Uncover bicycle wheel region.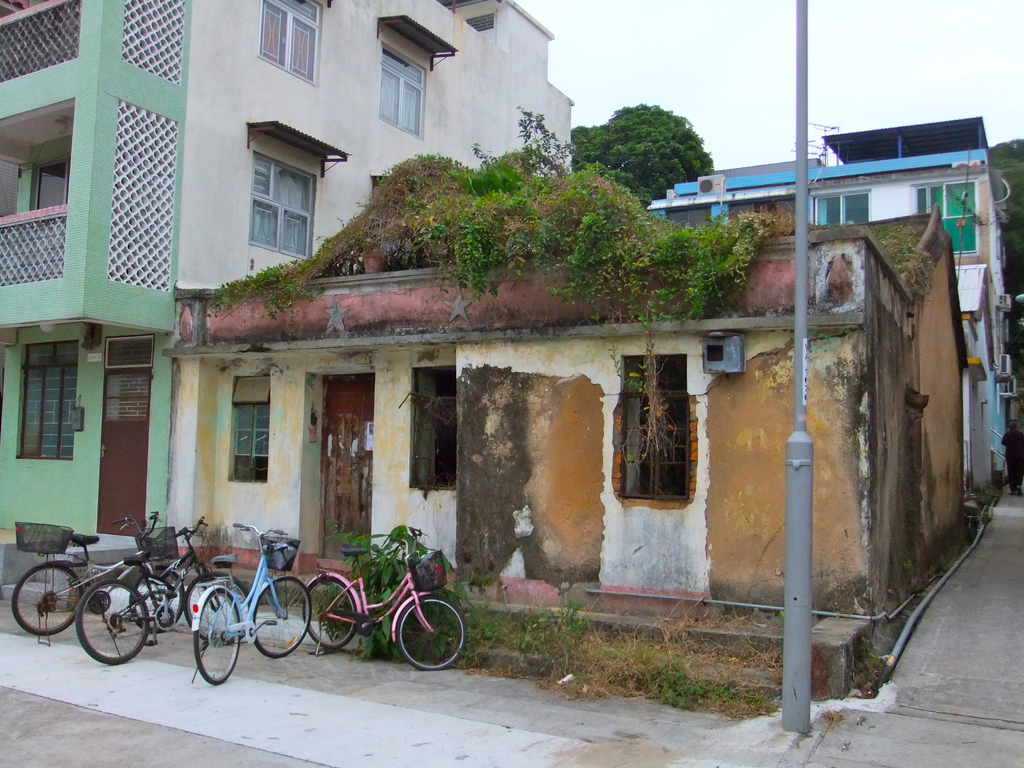
Uncovered: bbox=(14, 566, 81, 638).
